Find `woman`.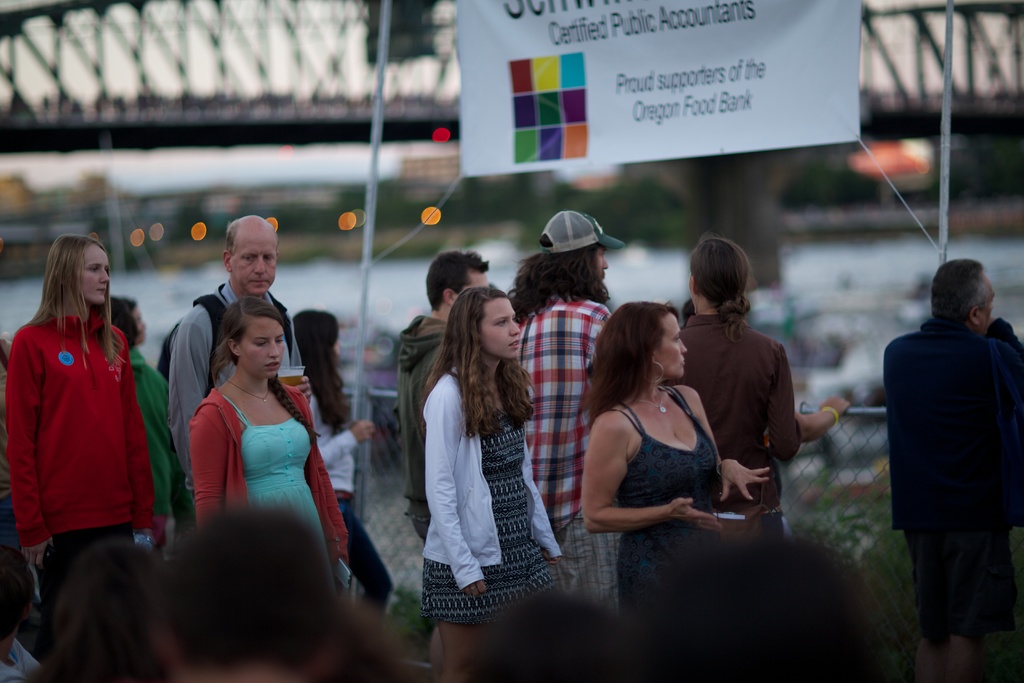
(x1=415, y1=288, x2=563, y2=682).
